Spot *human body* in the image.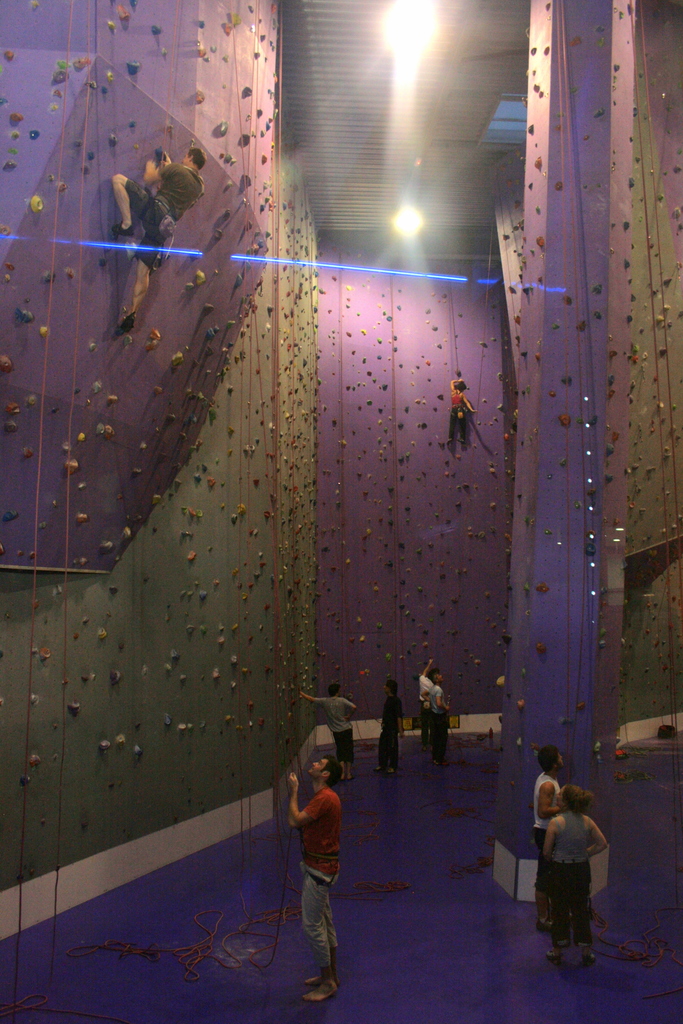
*human body* found at region(377, 678, 401, 776).
